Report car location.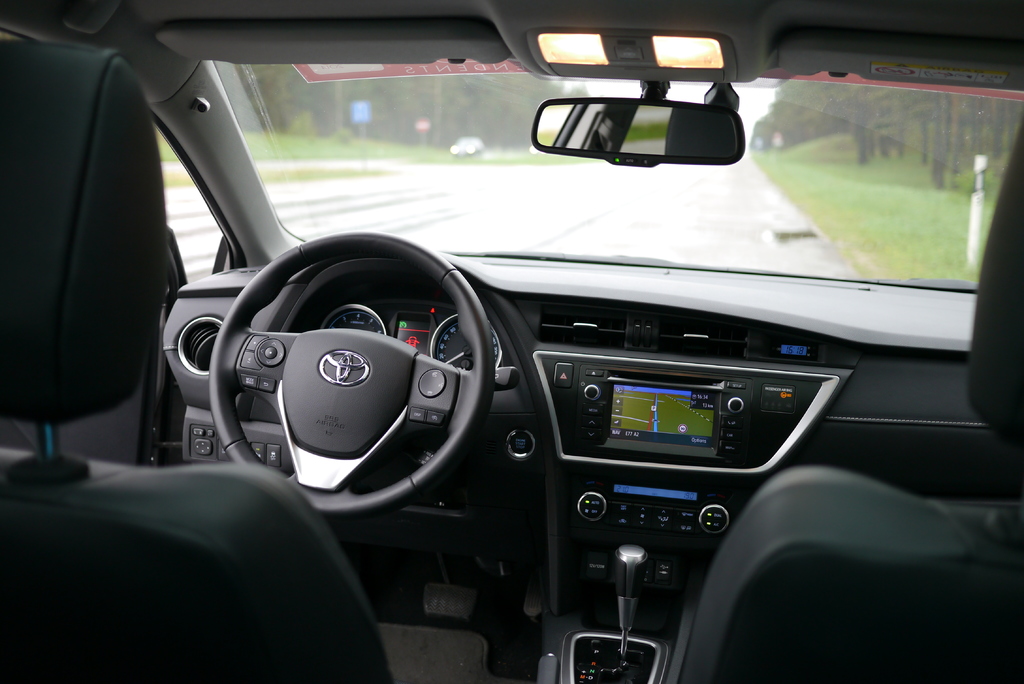
Report: region(449, 136, 484, 155).
